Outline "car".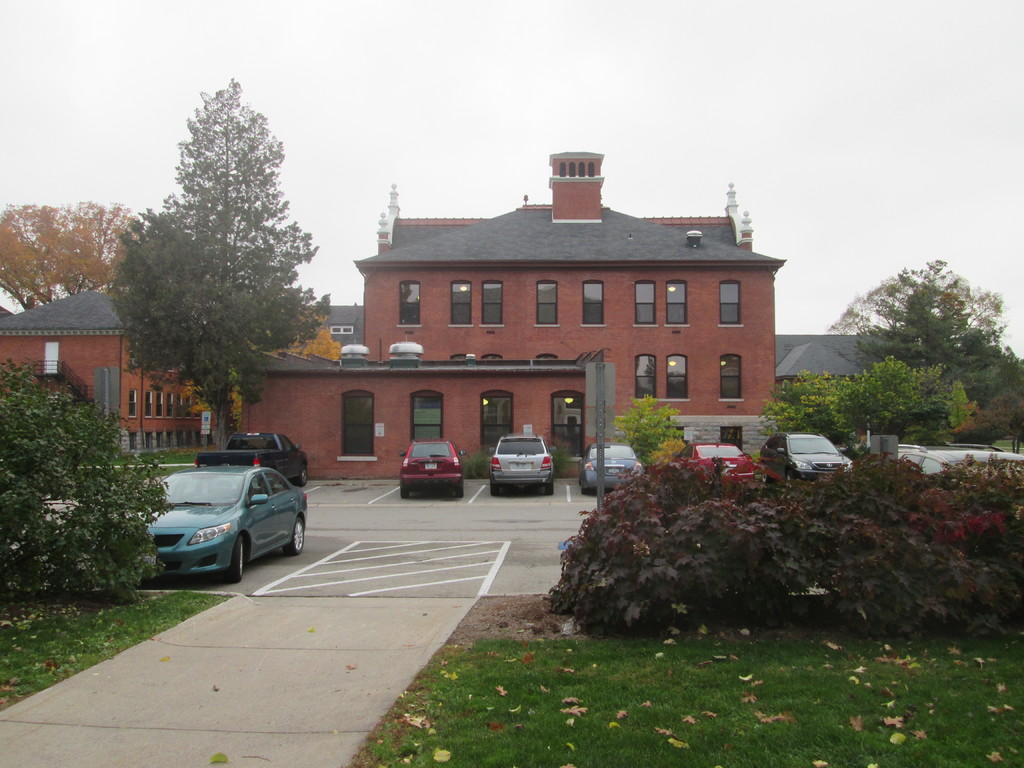
Outline: pyautogui.locateOnScreen(680, 442, 774, 490).
